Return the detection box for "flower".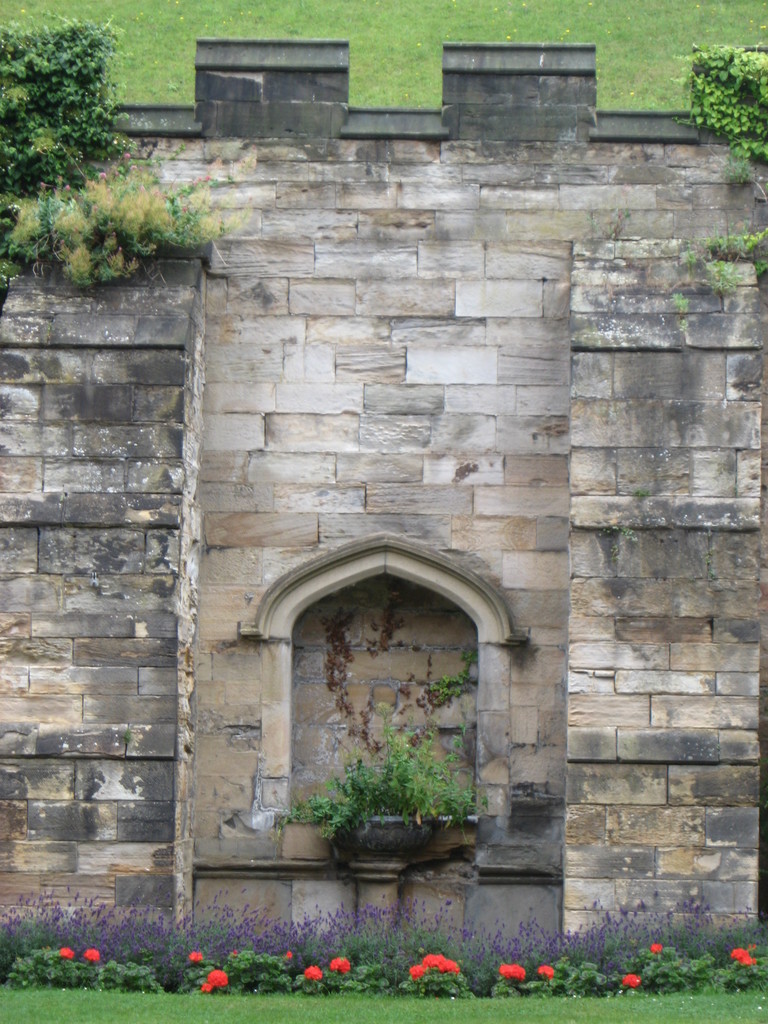
l=233, t=952, r=236, b=956.
